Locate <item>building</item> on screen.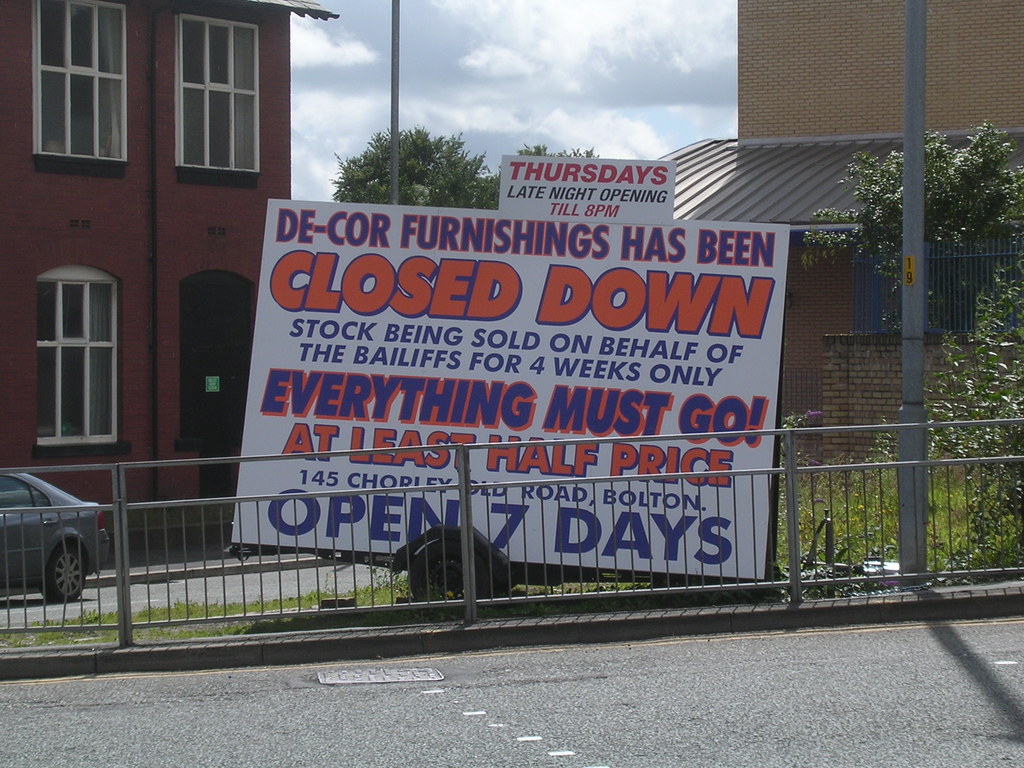
On screen at region(655, 0, 1023, 487).
